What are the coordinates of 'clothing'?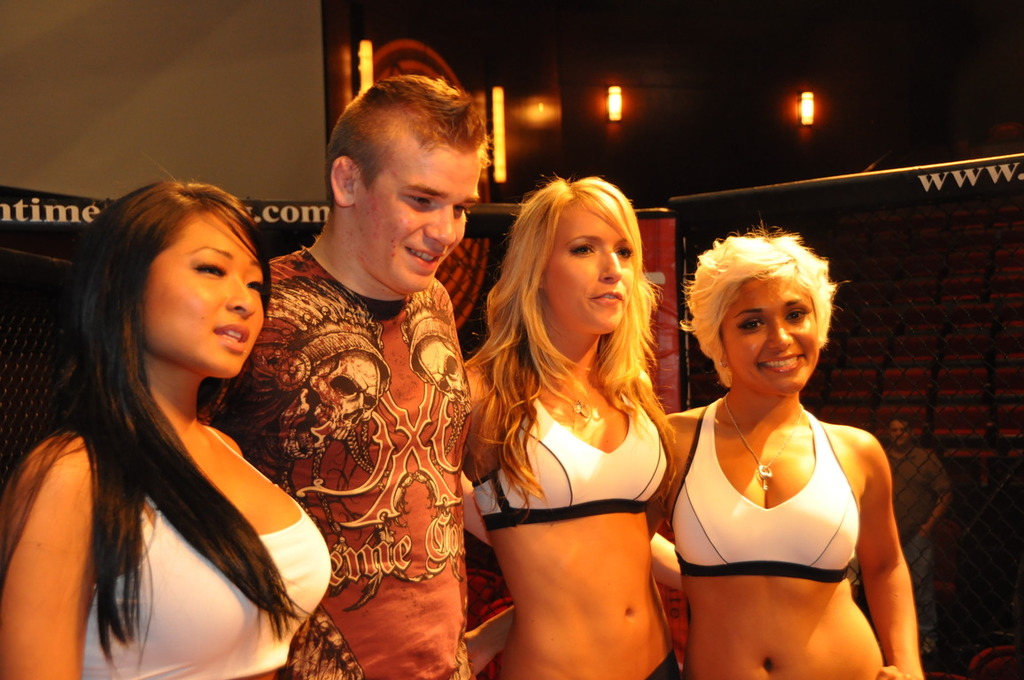
[81,422,336,679].
